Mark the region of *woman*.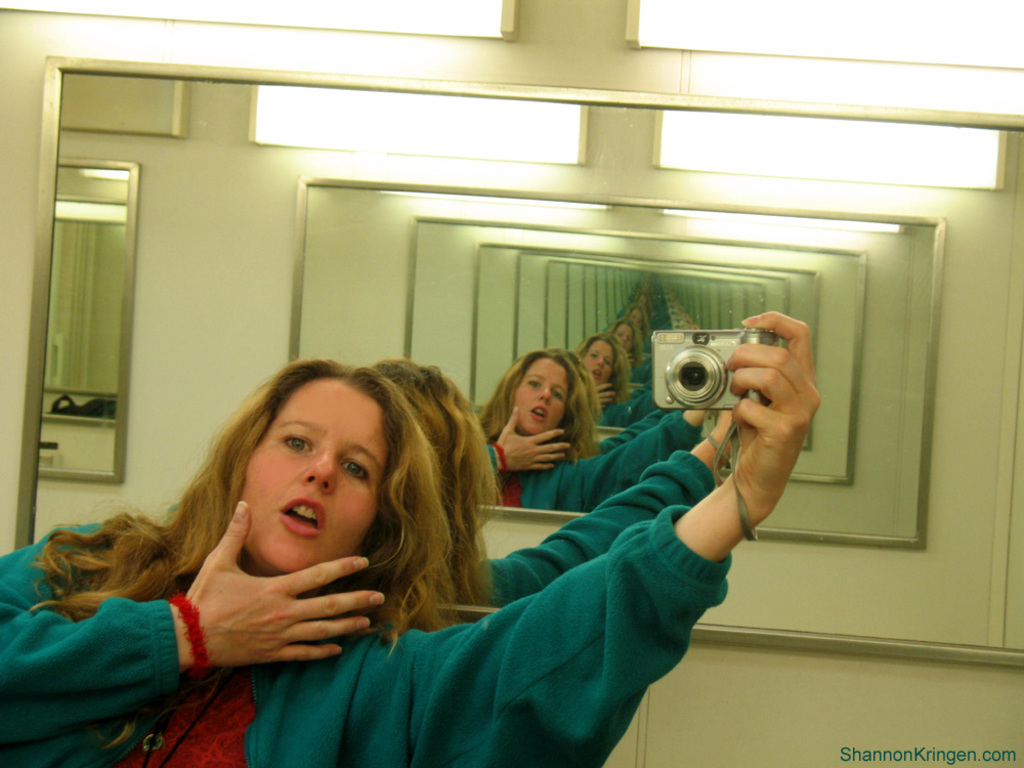
Region: <region>0, 307, 823, 767</region>.
